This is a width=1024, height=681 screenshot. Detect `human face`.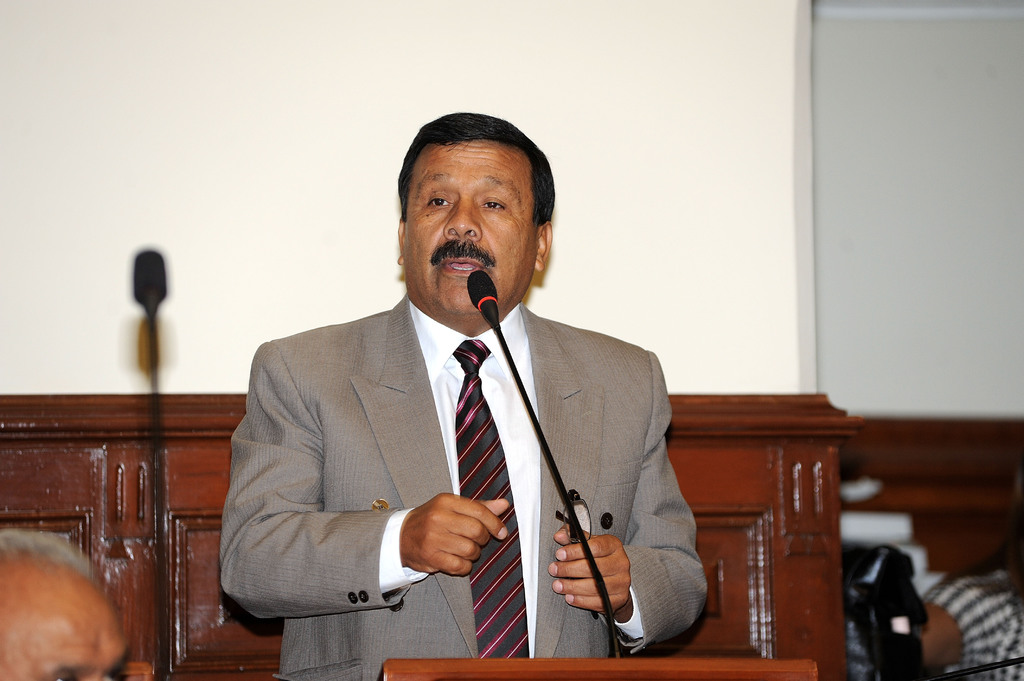
left=404, top=145, right=540, bottom=314.
